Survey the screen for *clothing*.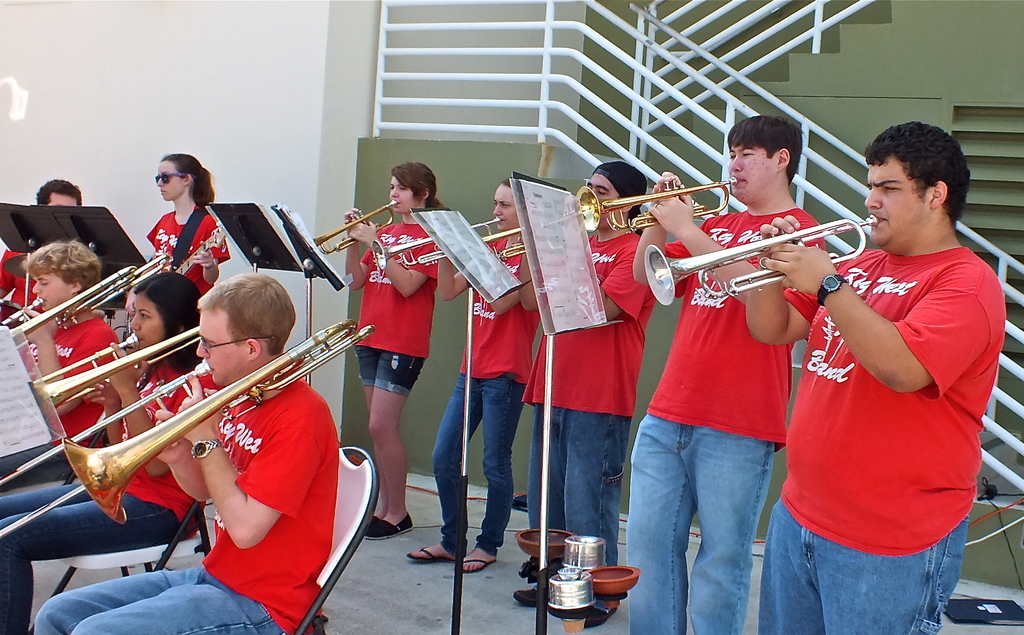
Survey found: 624,199,829,634.
